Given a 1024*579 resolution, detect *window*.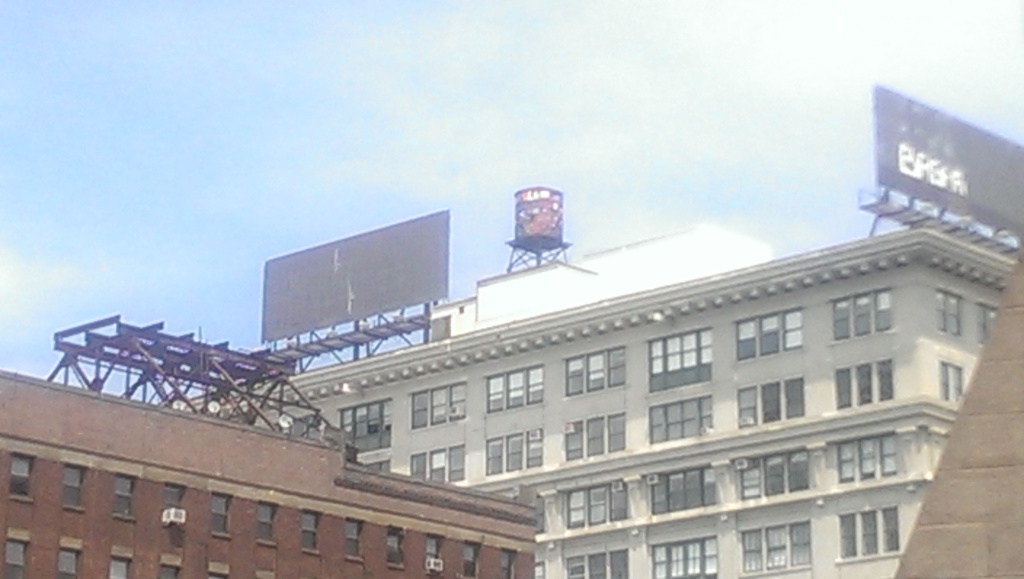
BBox(738, 510, 810, 572).
